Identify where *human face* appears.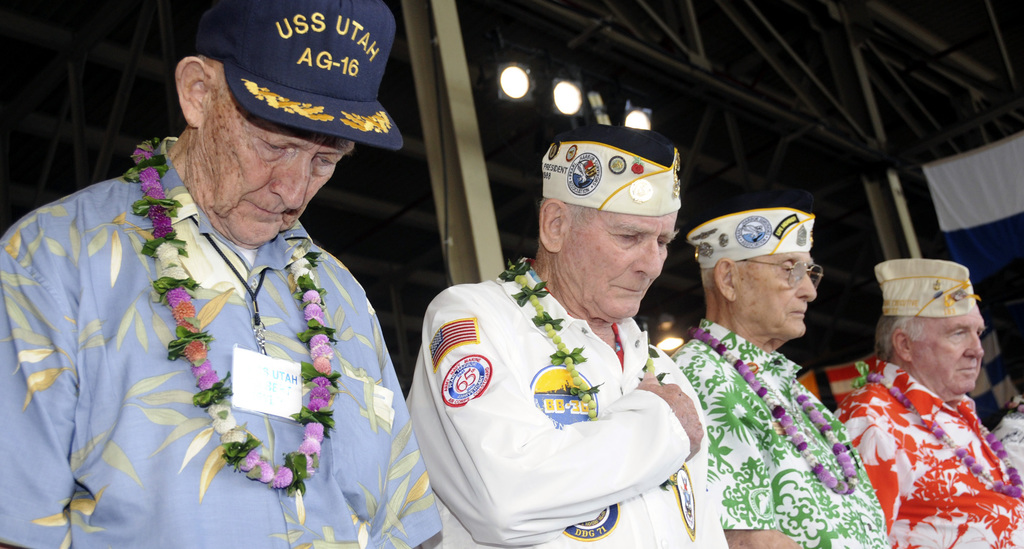
Appears at locate(921, 306, 985, 400).
